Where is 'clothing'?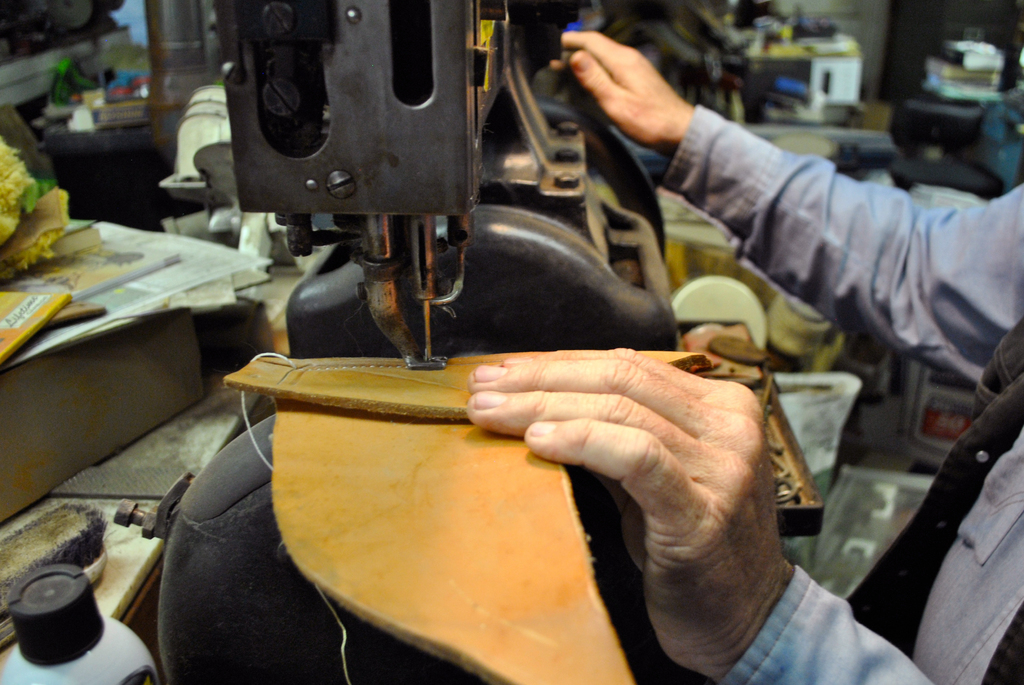
[660,102,1023,684].
